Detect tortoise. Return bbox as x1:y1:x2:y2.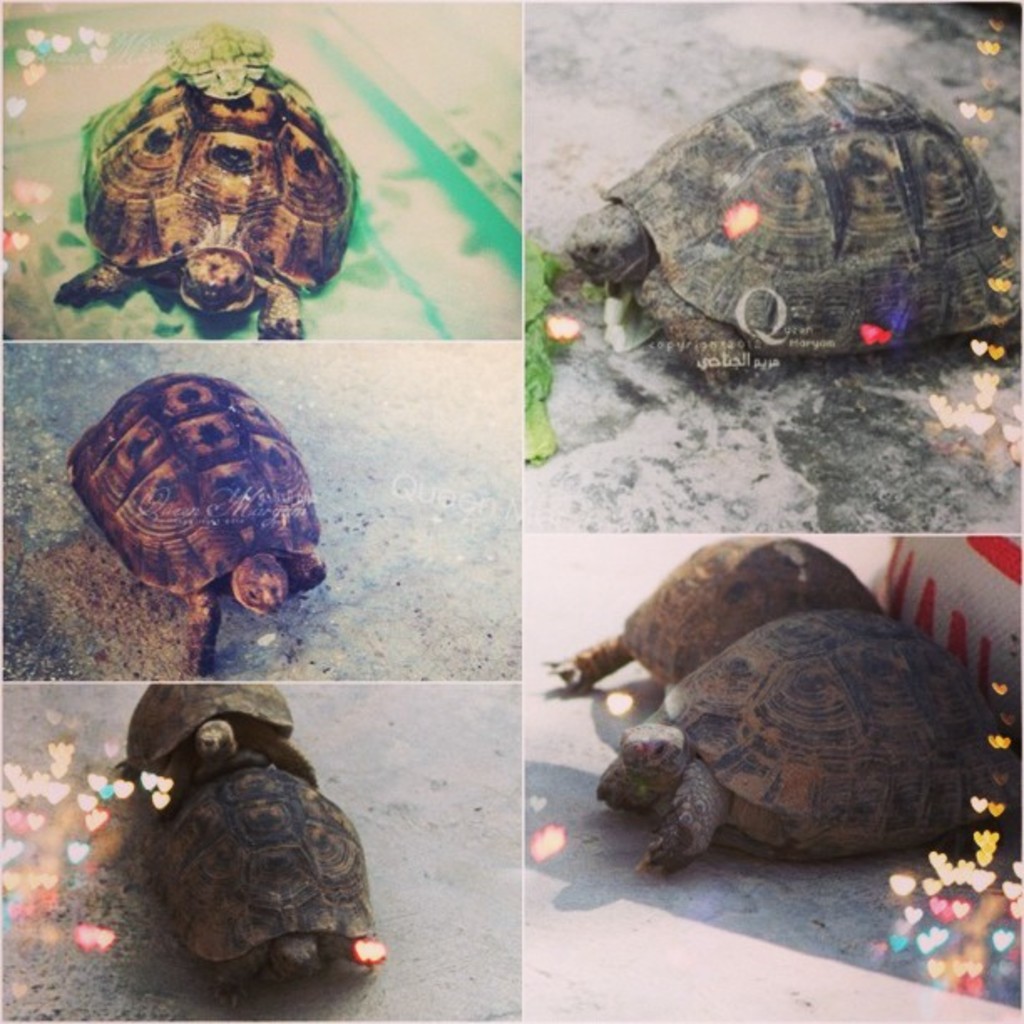
112:676:316:813.
